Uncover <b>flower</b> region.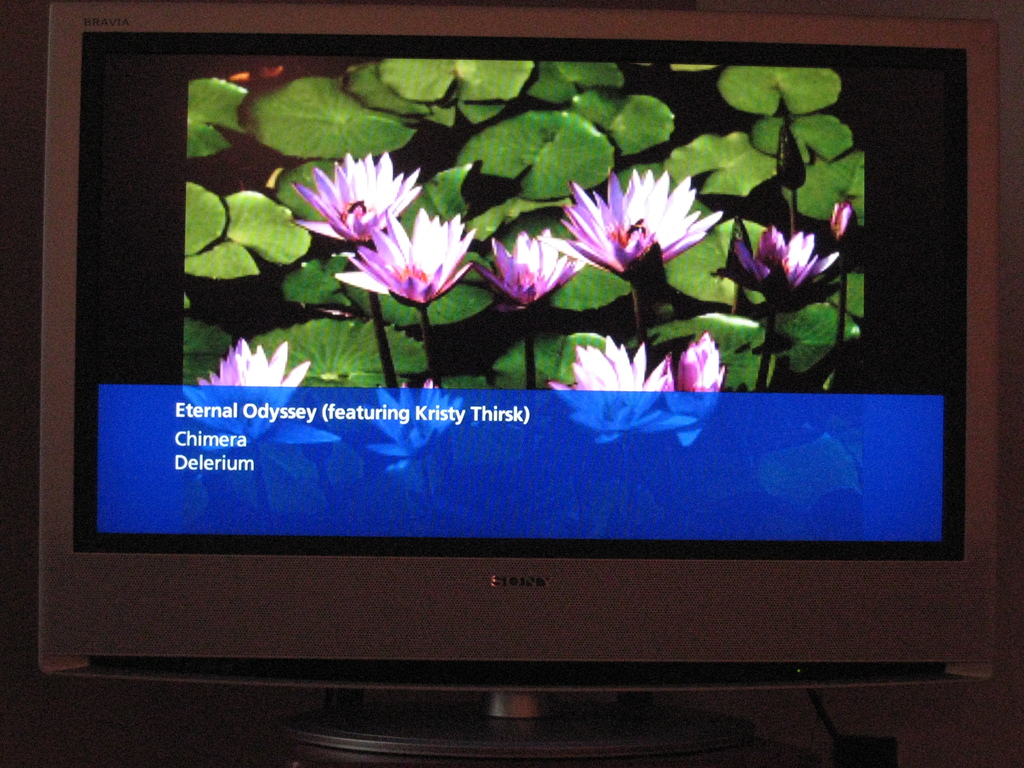
Uncovered: [673,333,724,425].
